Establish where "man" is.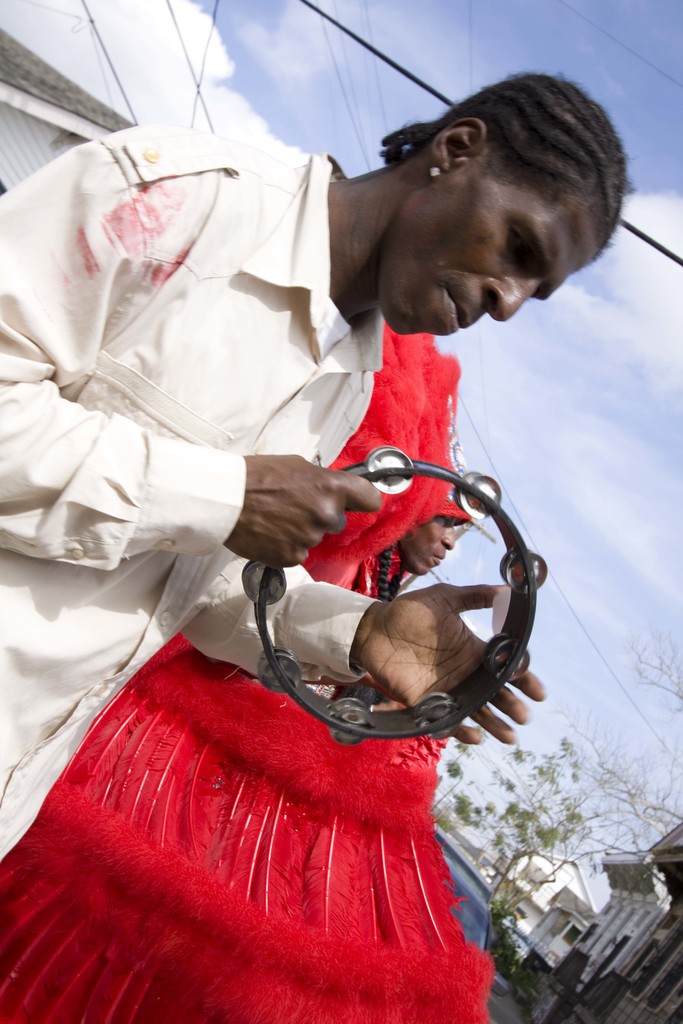
Established at x1=0, y1=74, x2=643, y2=853.
